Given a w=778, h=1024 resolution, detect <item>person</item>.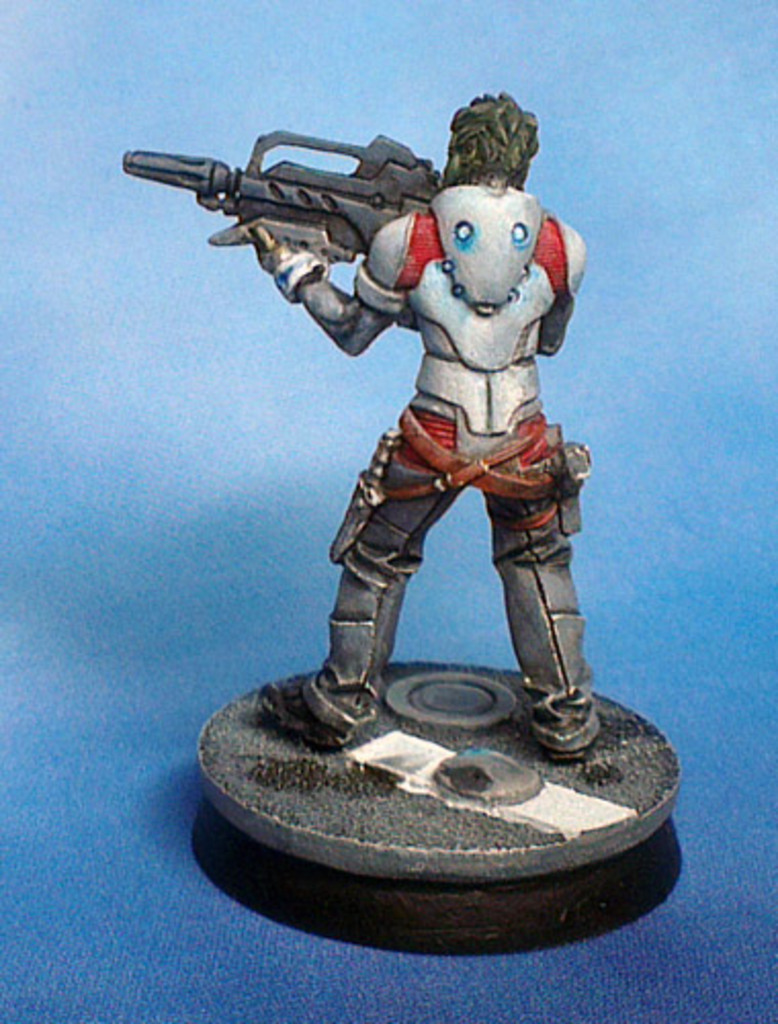
{"x1": 231, "y1": 88, "x2": 616, "y2": 756}.
